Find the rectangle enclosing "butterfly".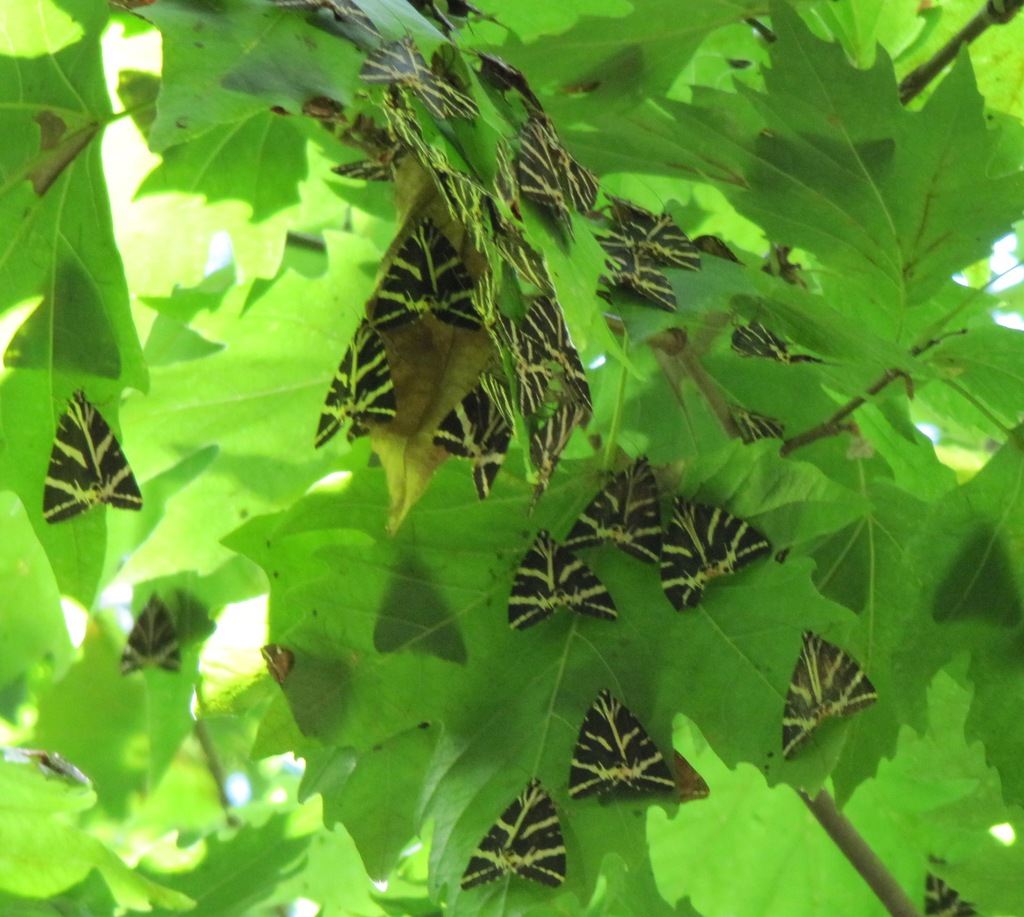
BBox(477, 257, 596, 511).
